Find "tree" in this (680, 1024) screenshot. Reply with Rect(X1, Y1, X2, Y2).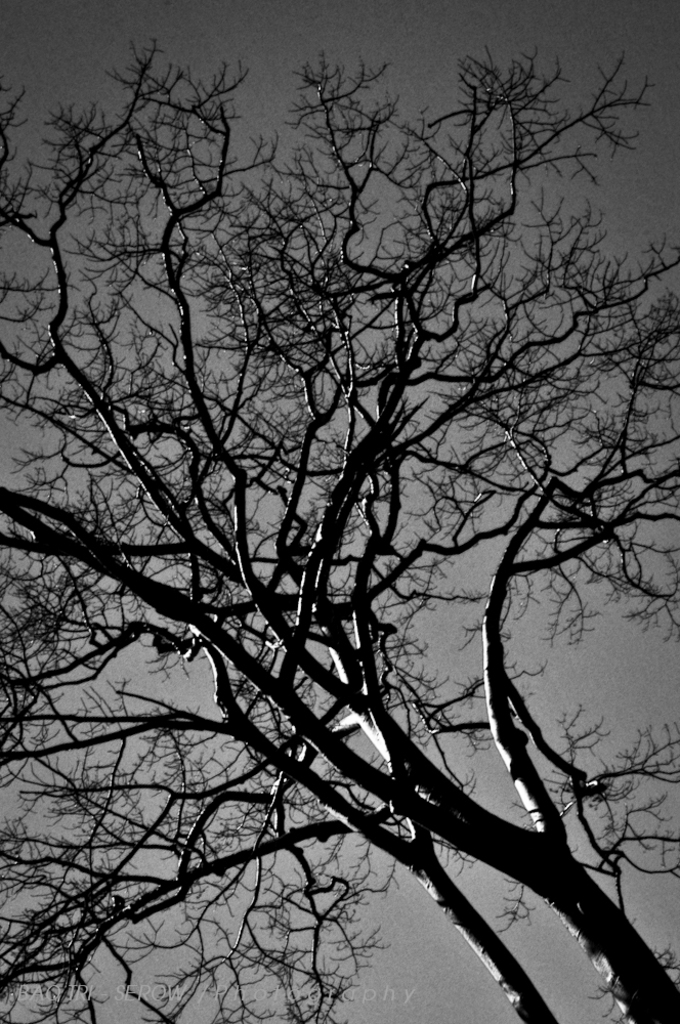
Rect(27, 0, 647, 1023).
